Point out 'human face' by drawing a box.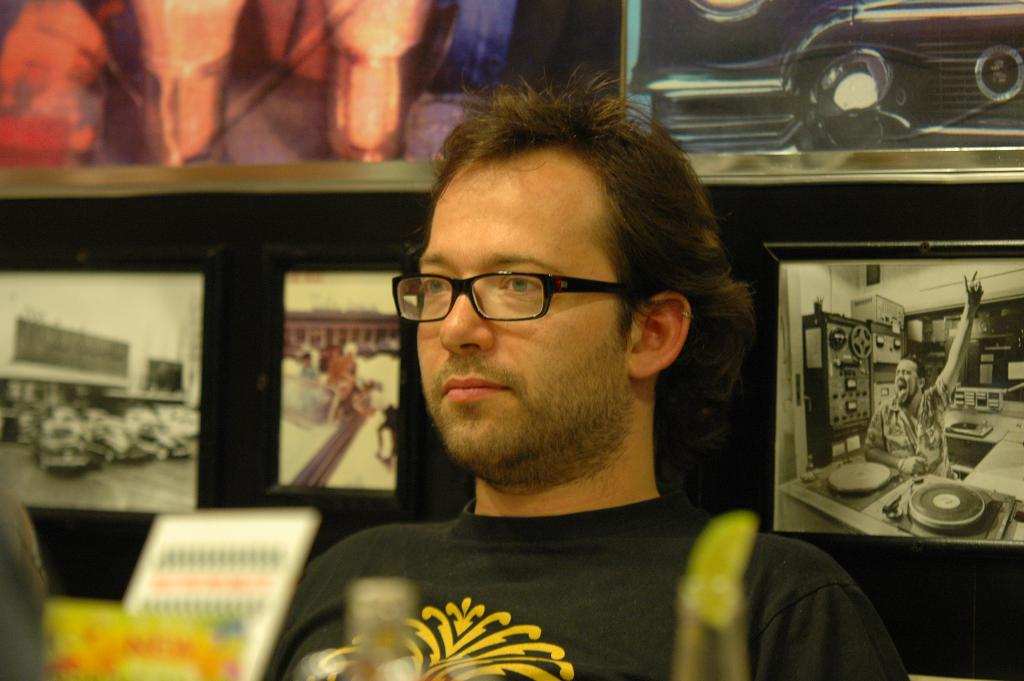
detection(421, 142, 635, 486).
